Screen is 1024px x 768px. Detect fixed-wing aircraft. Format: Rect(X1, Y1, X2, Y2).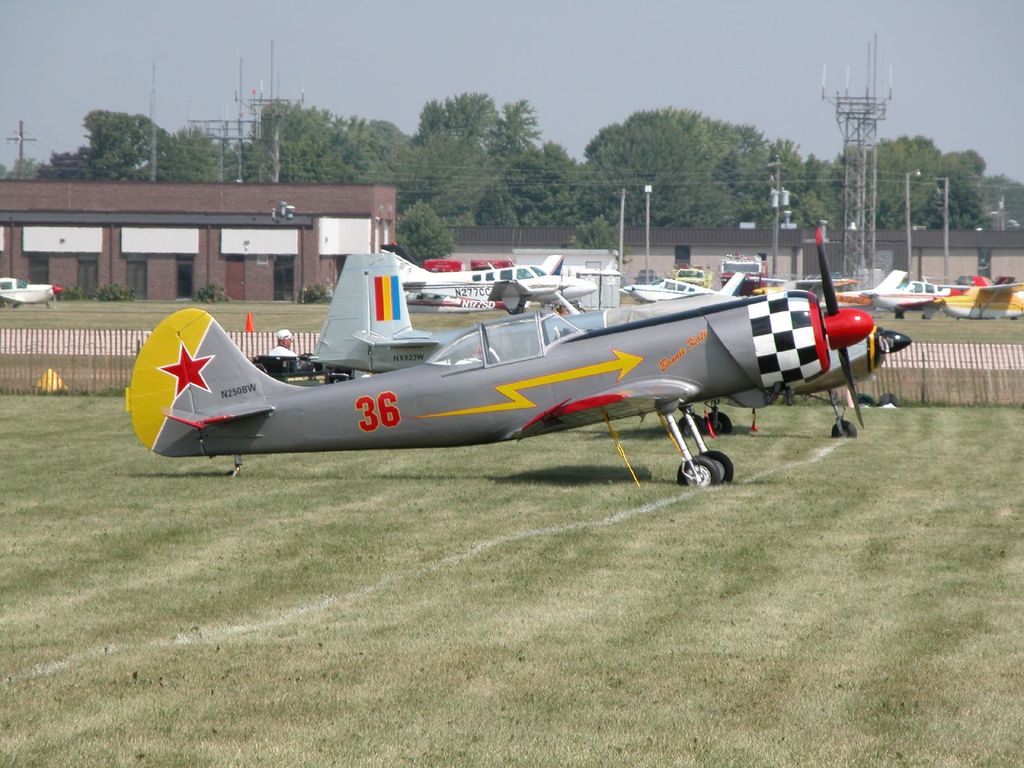
Rect(863, 264, 990, 320).
